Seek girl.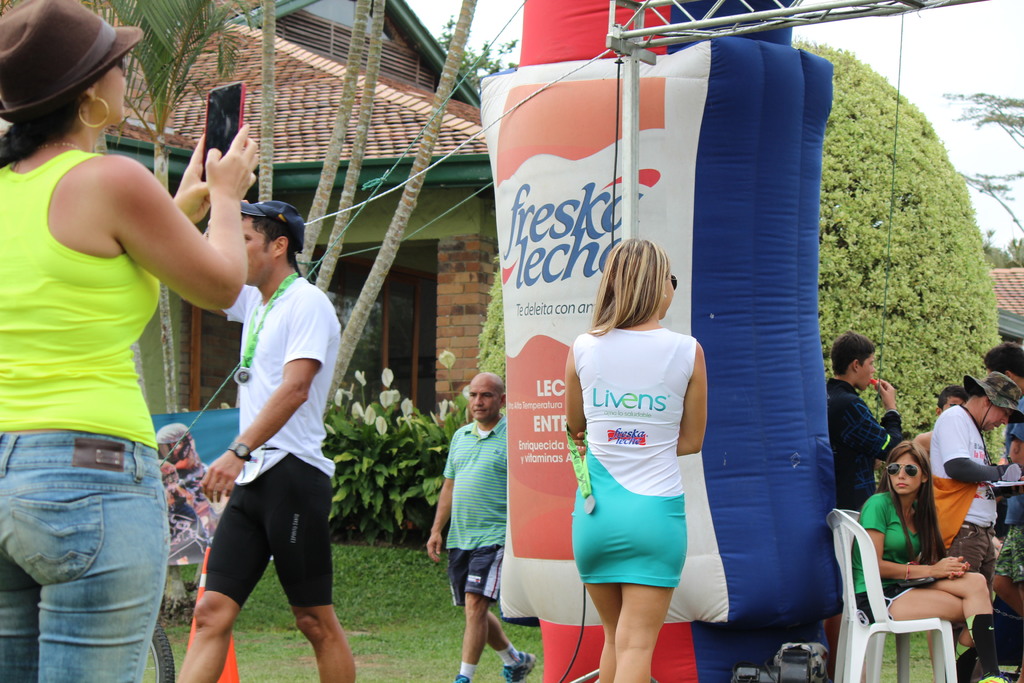
x1=0, y1=0, x2=259, y2=682.
